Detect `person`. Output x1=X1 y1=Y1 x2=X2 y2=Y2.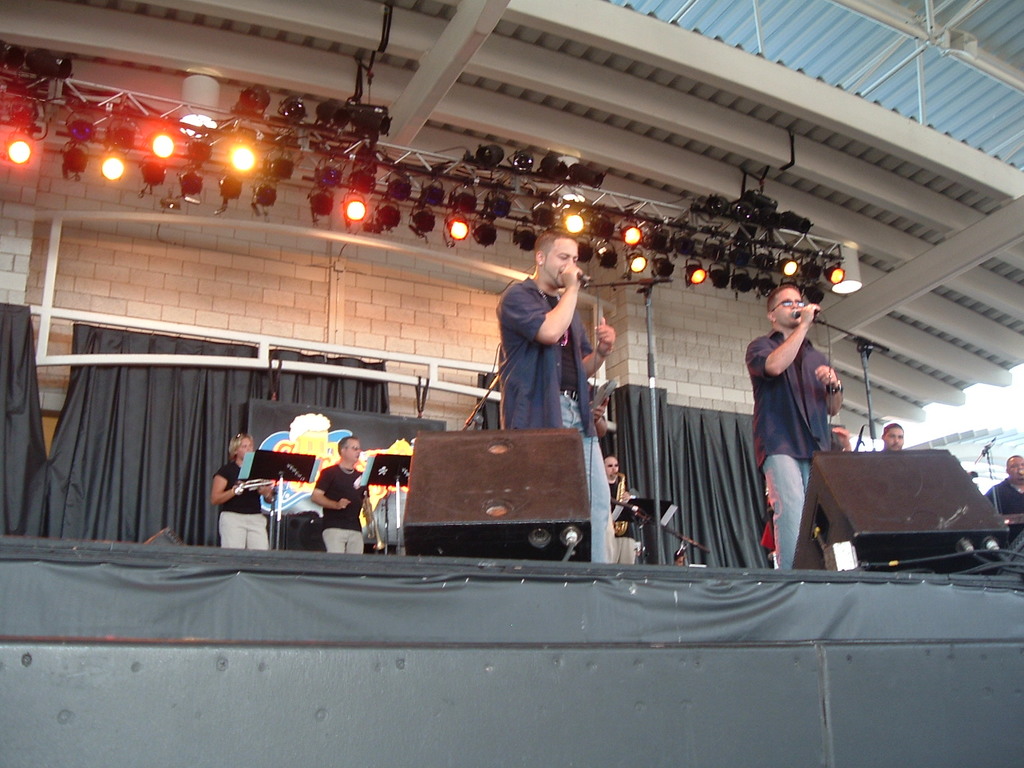
x1=210 y1=432 x2=270 y2=550.
